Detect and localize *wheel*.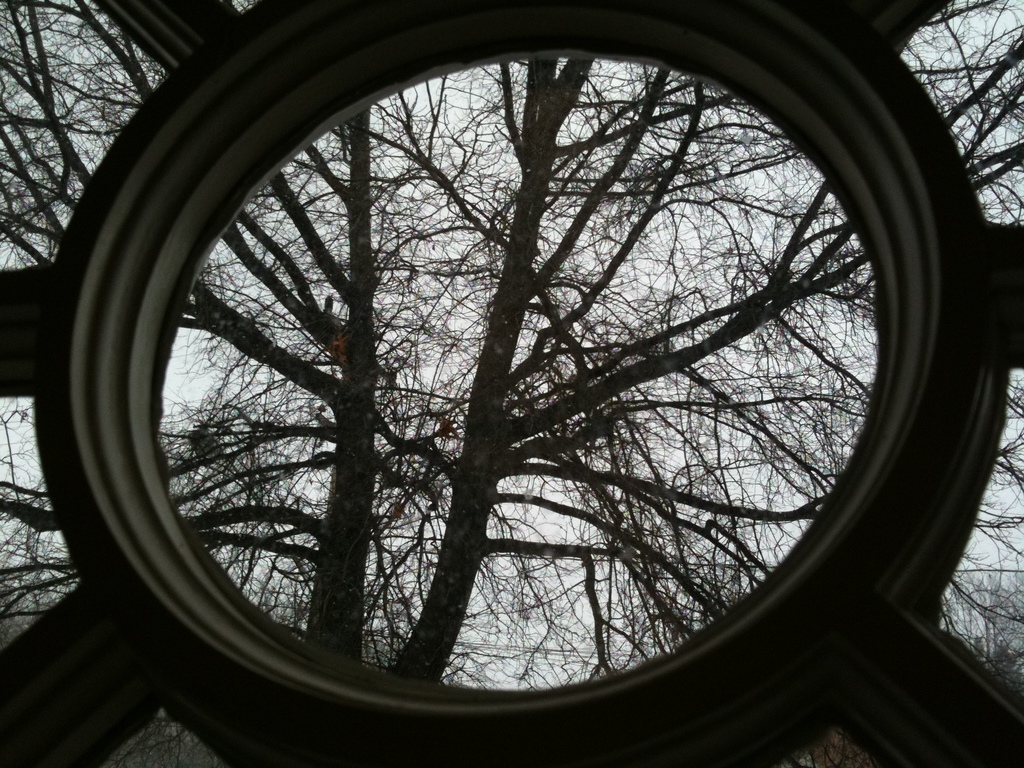
Localized at detection(106, 0, 951, 720).
